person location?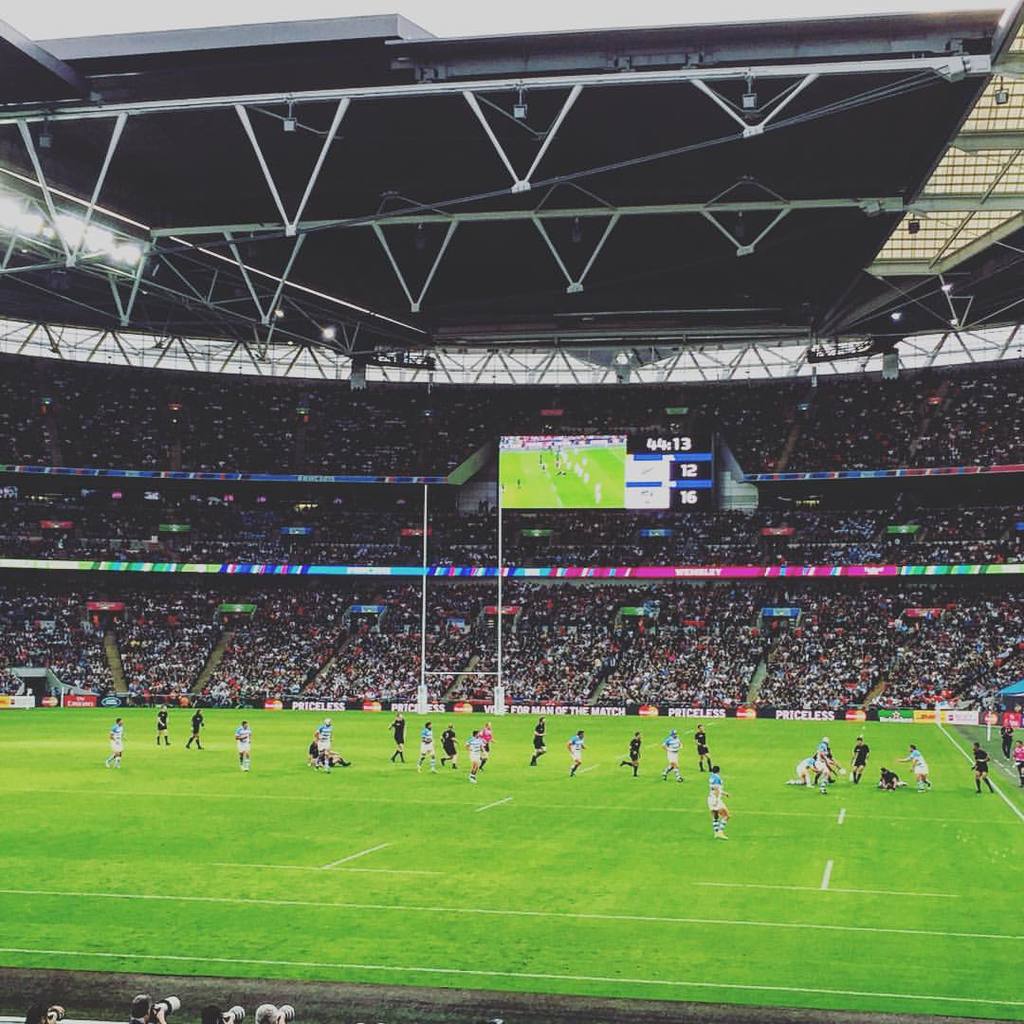
[x1=624, y1=735, x2=643, y2=779]
